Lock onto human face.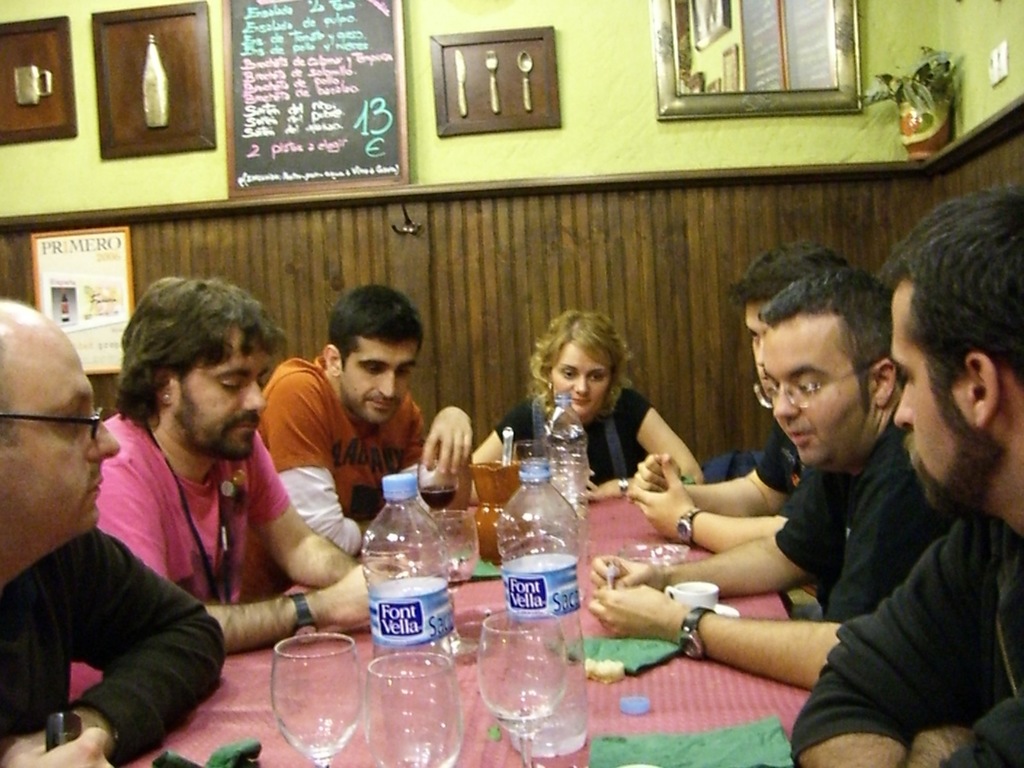
Locked: 765/309/873/474.
